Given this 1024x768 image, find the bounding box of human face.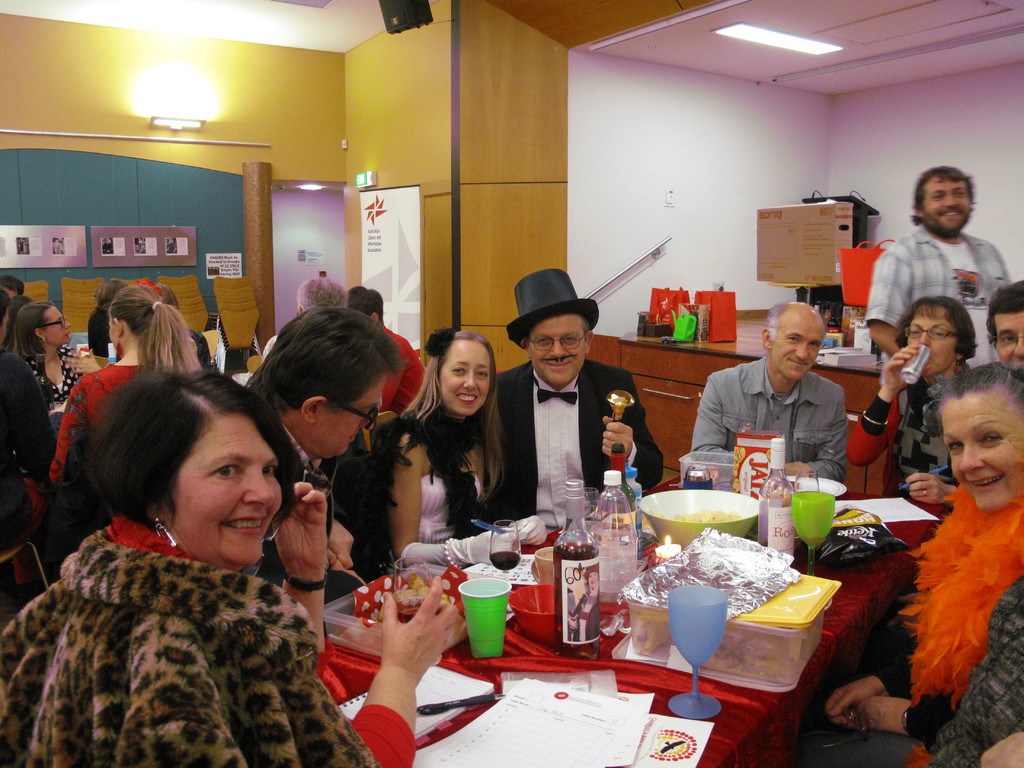
select_region(524, 314, 582, 379).
